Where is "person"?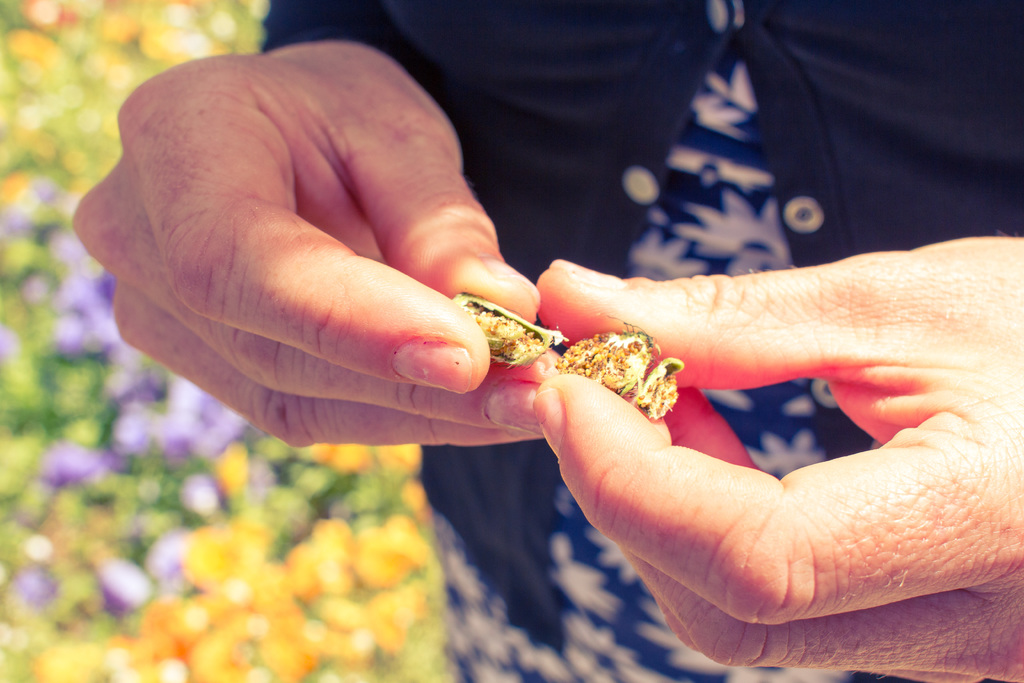
box(67, 0, 819, 595).
